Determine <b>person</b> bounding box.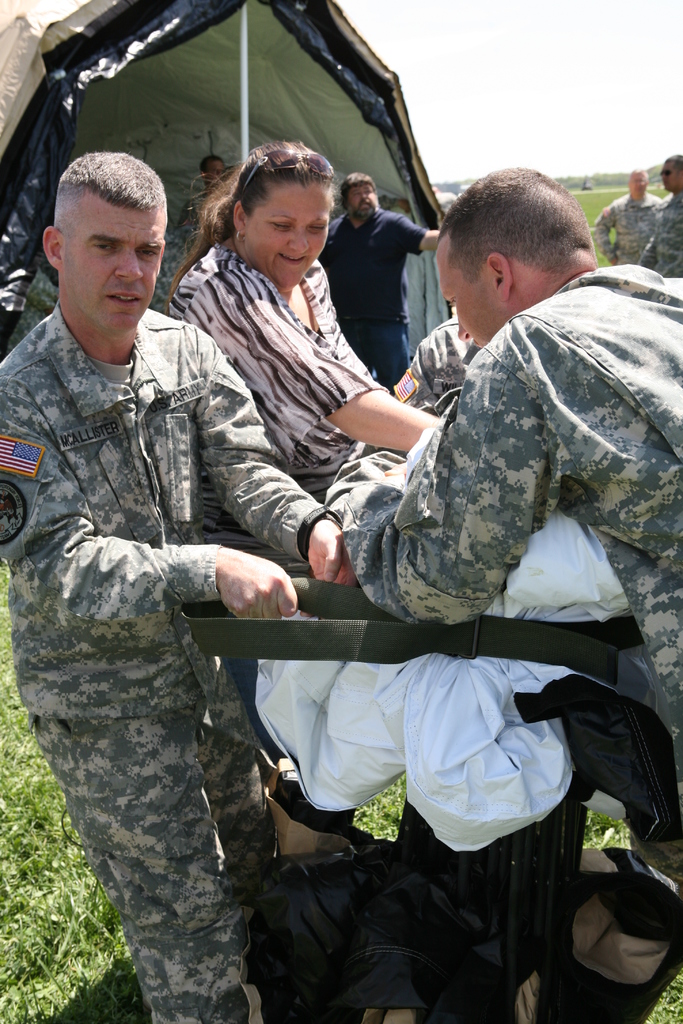
Determined: box(568, 169, 652, 278).
